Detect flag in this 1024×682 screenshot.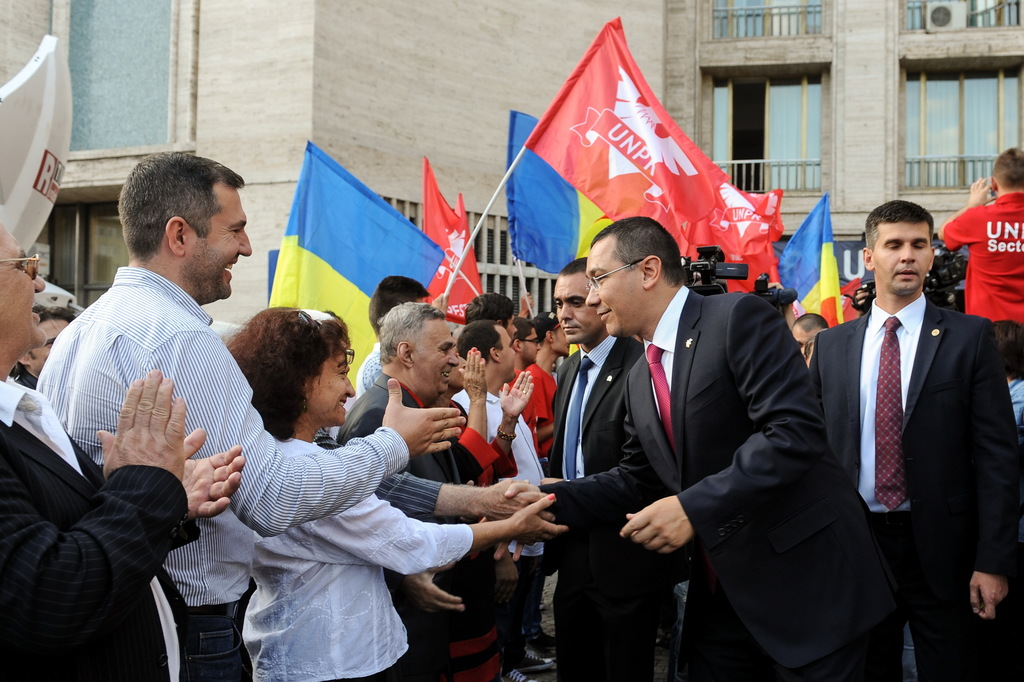
Detection: 762 191 843 338.
